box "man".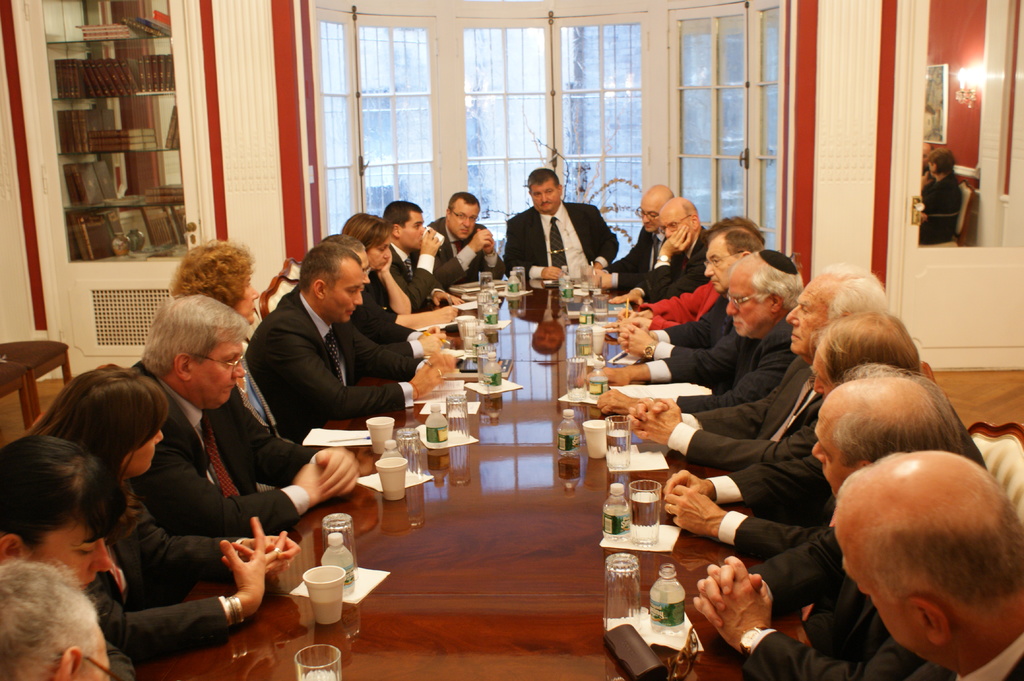
381,199,463,310.
